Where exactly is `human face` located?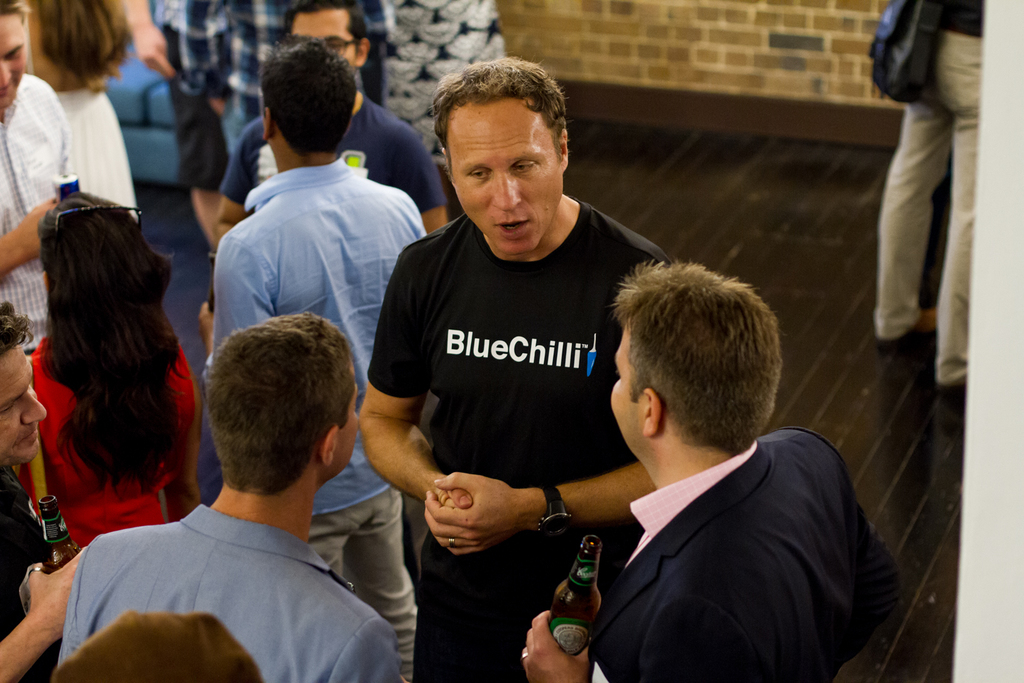
Its bounding box is <bbox>284, 7, 357, 72</bbox>.
